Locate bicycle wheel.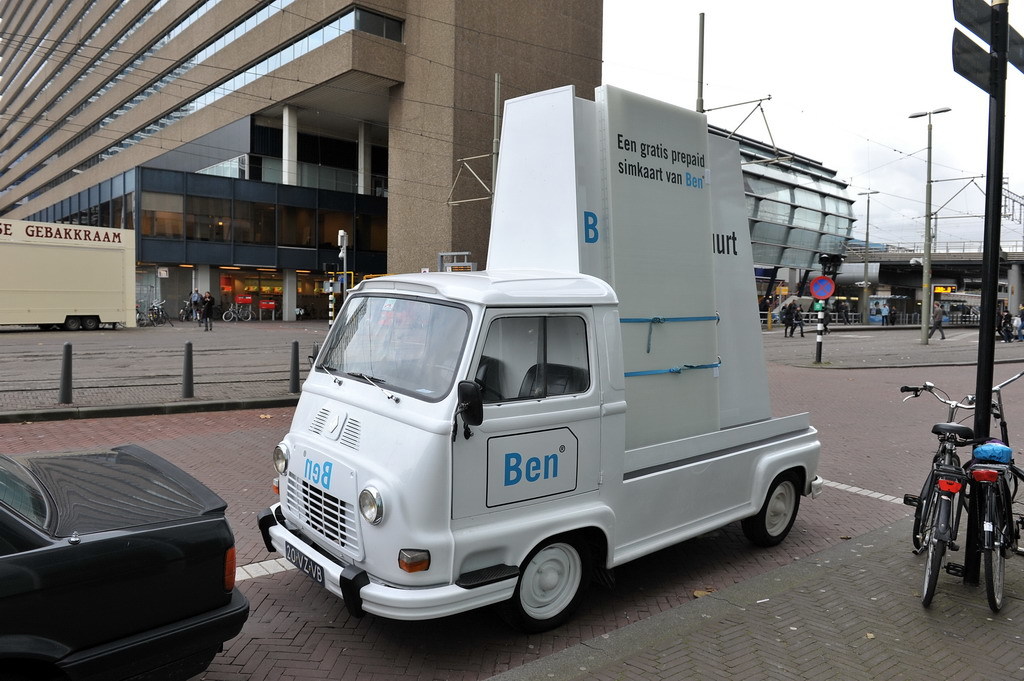
Bounding box: [989,503,1007,603].
